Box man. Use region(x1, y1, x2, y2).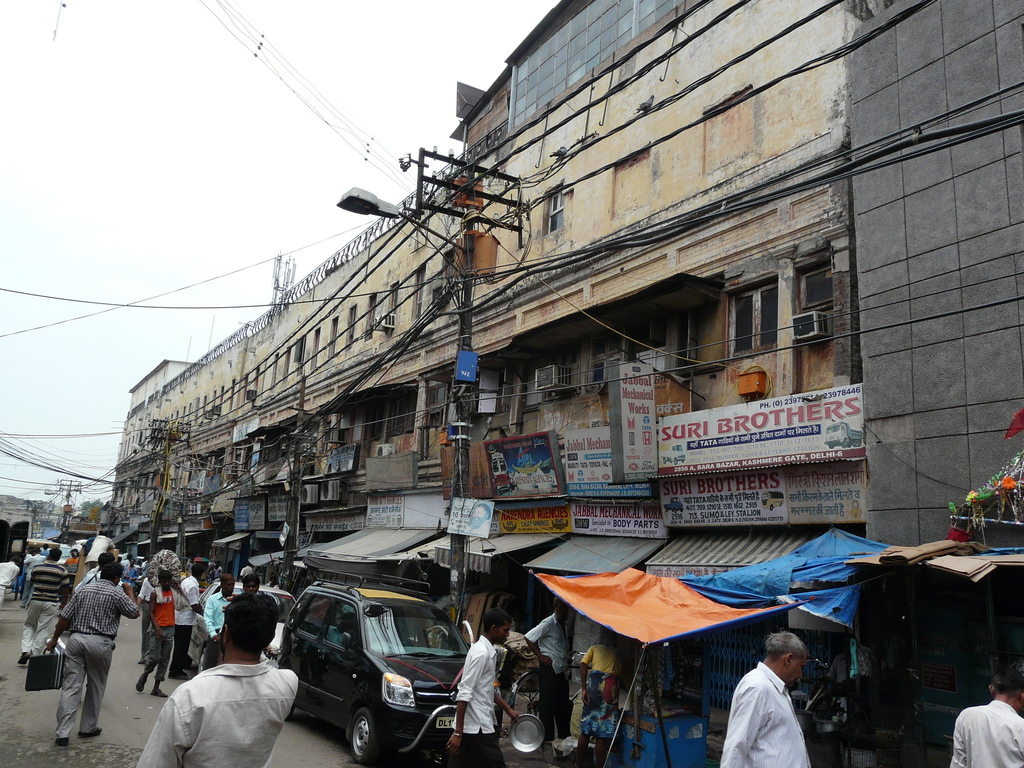
region(0, 556, 19, 604).
